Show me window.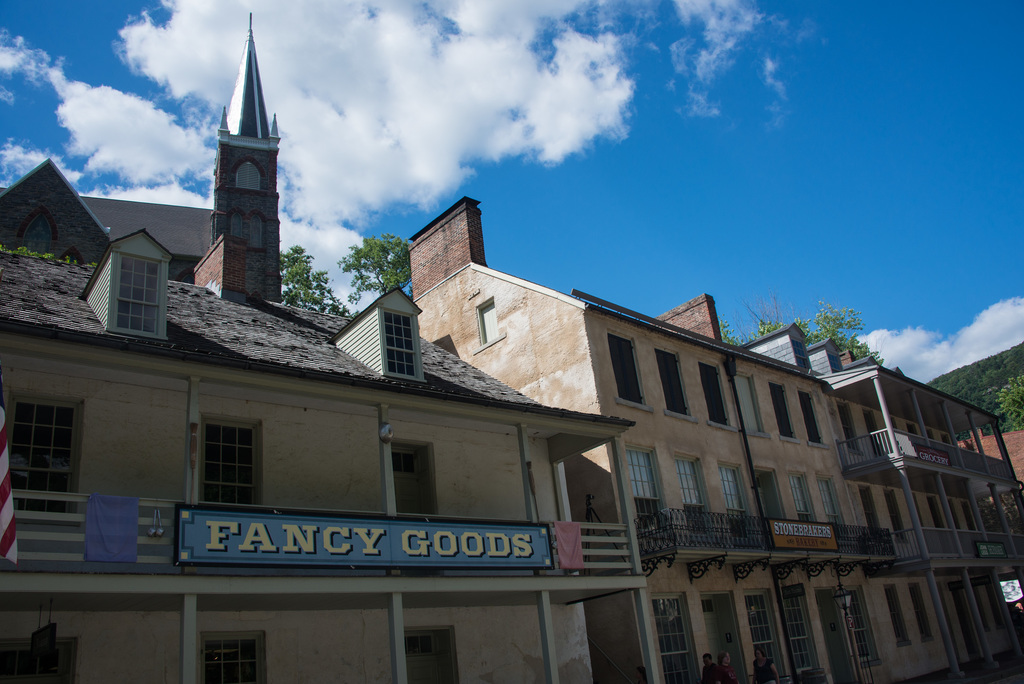
window is here: pyautogui.locateOnScreen(886, 488, 910, 538).
